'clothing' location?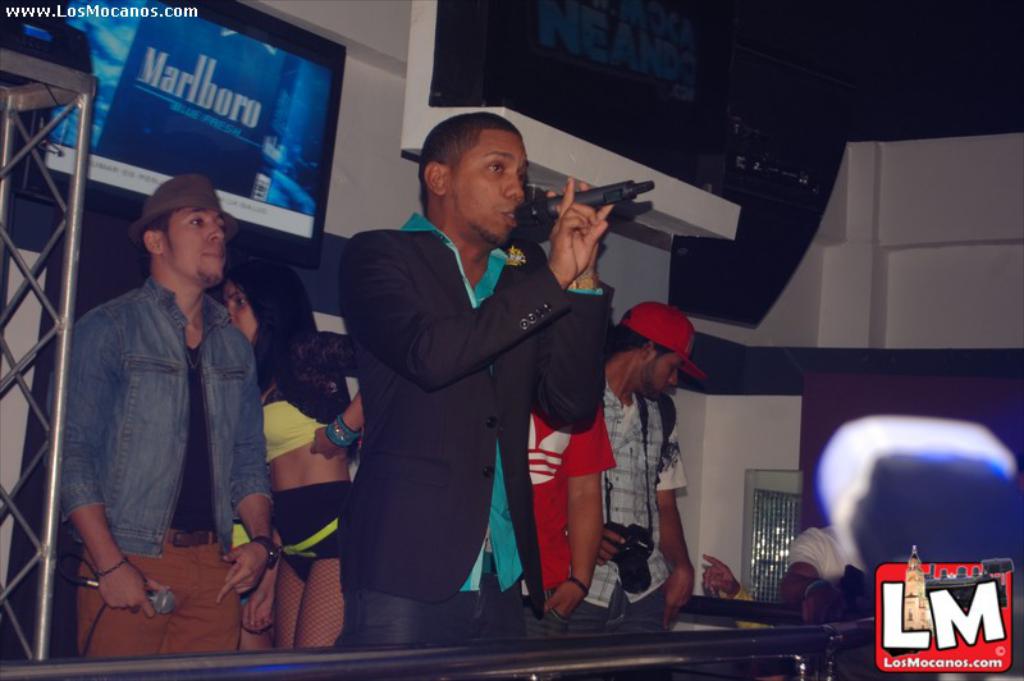
<bbox>276, 480, 358, 579</bbox>
